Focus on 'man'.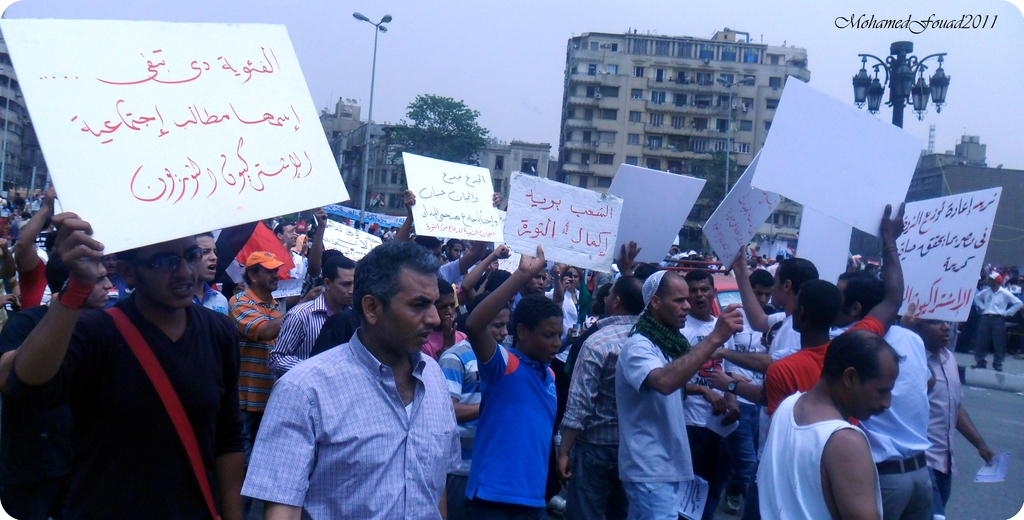
Focused at x1=685 y1=272 x2=733 y2=519.
